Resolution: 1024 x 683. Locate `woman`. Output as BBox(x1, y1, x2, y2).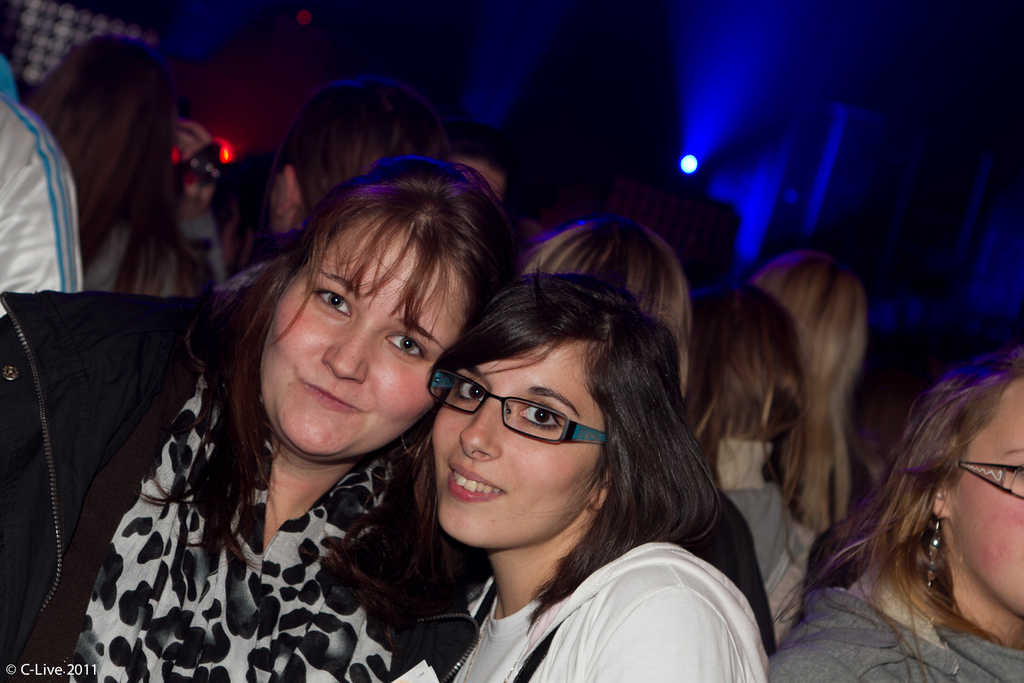
BBox(219, 77, 465, 301).
